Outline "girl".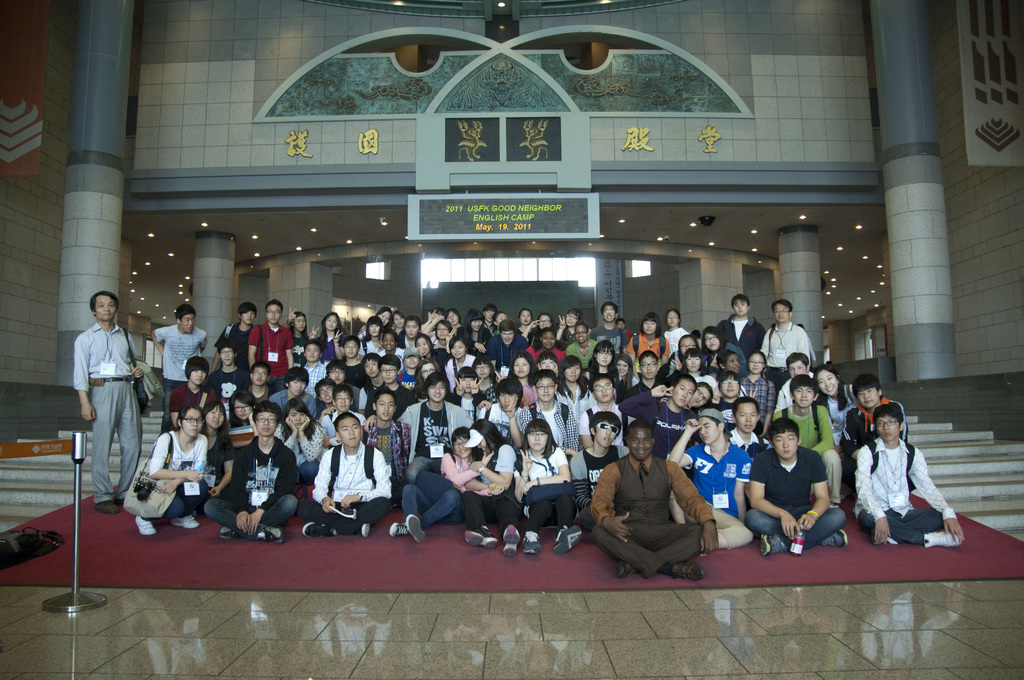
Outline: 306,311,353,358.
